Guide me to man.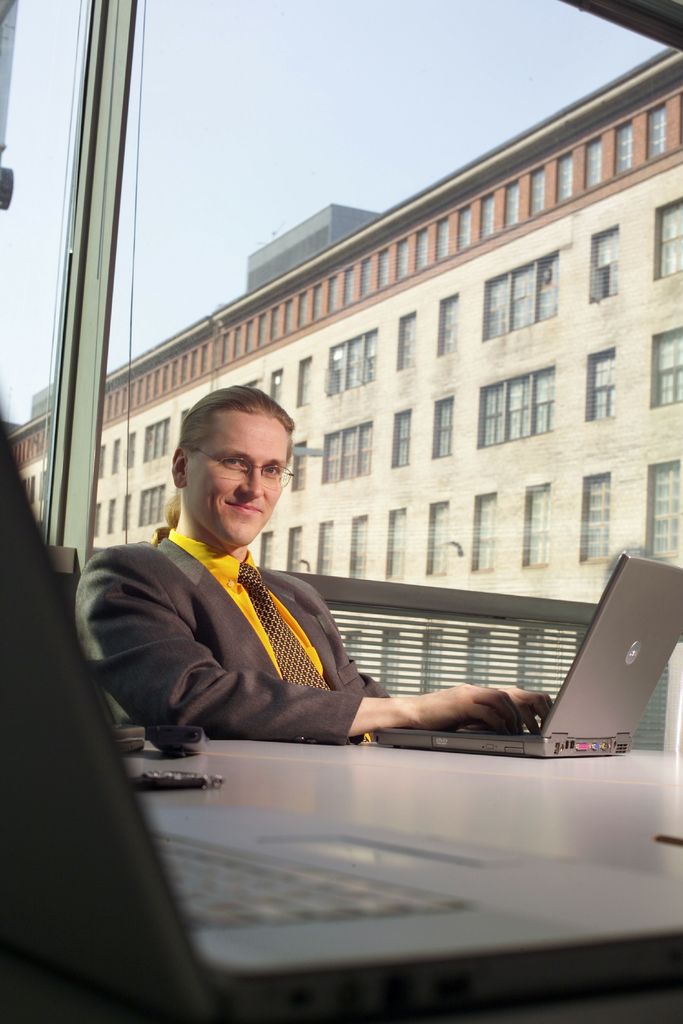
Guidance: l=83, t=387, r=519, b=812.
